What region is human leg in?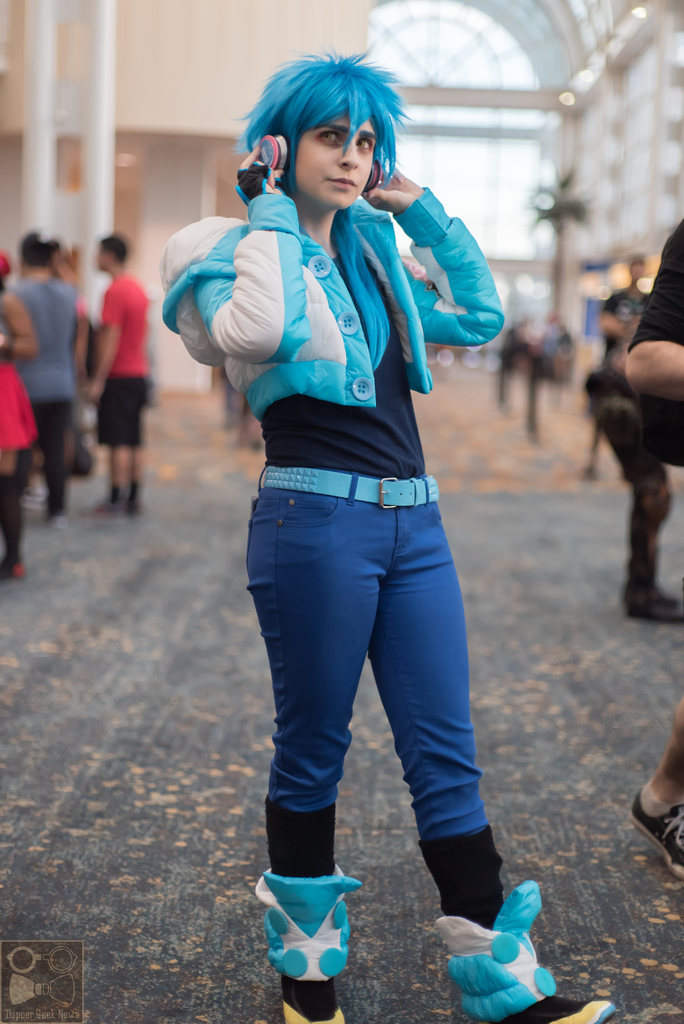
375, 496, 619, 1023.
